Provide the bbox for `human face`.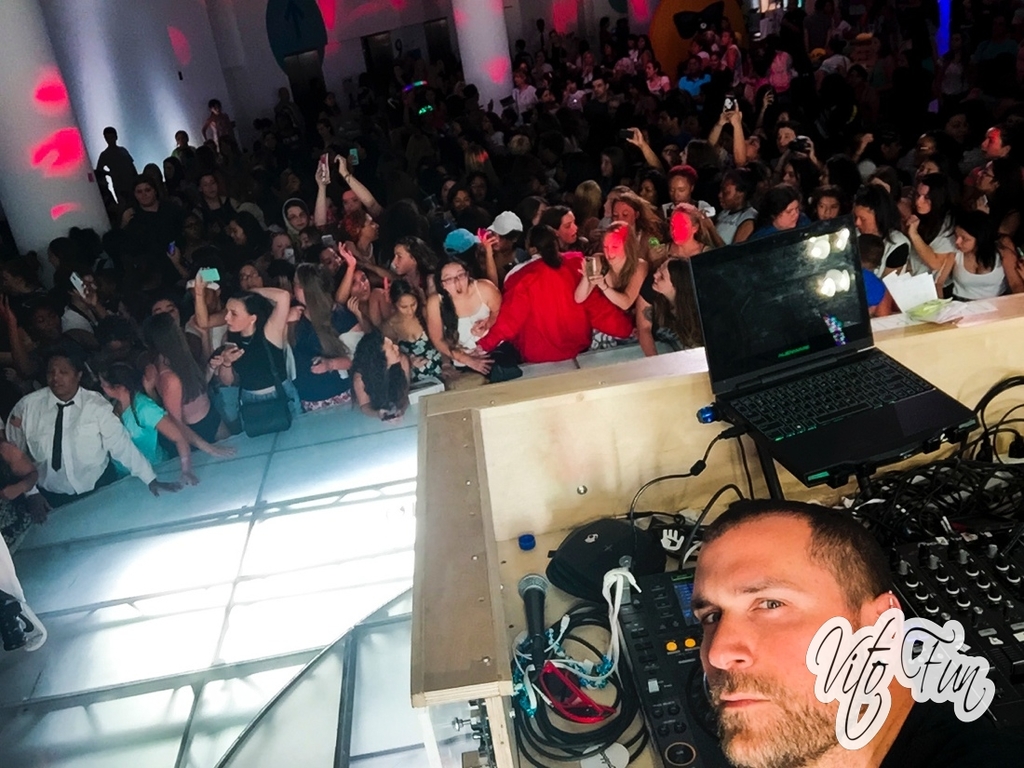
[389, 238, 415, 271].
